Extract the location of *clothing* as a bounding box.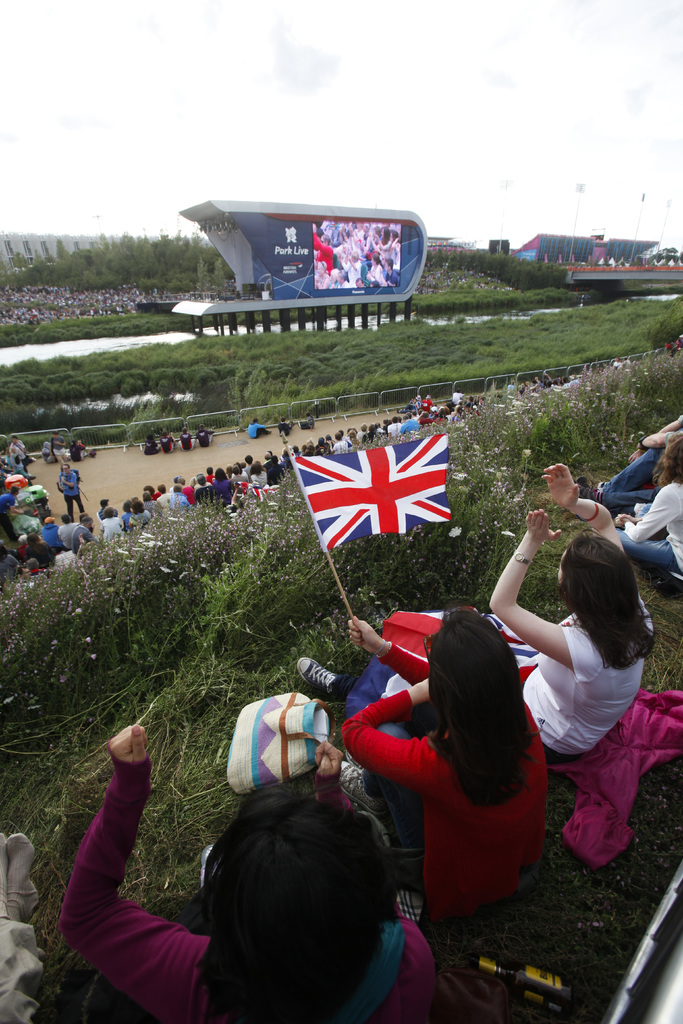
(x1=611, y1=473, x2=682, y2=592).
